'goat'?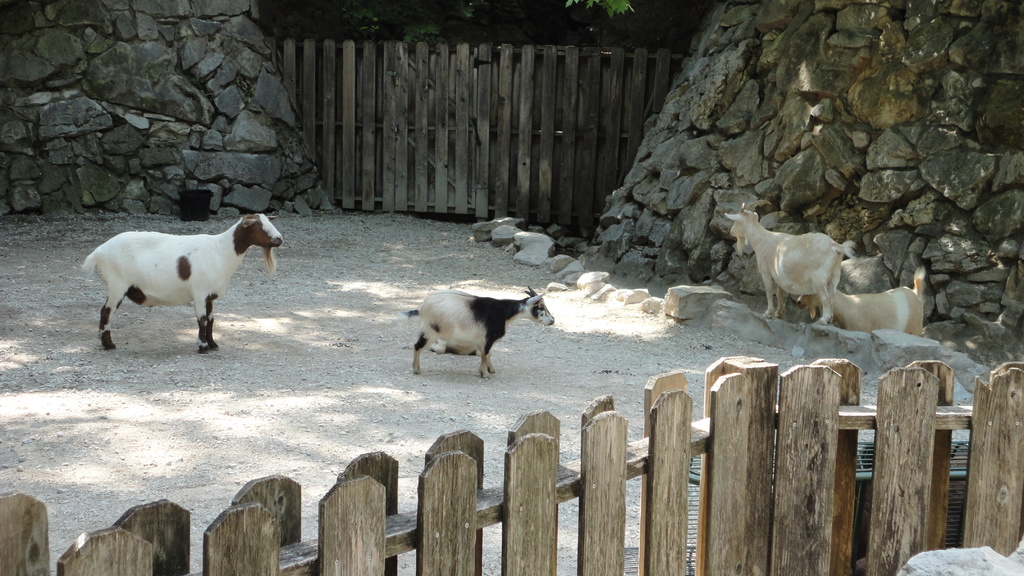
{"left": 794, "top": 265, "right": 927, "bottom": 337}
